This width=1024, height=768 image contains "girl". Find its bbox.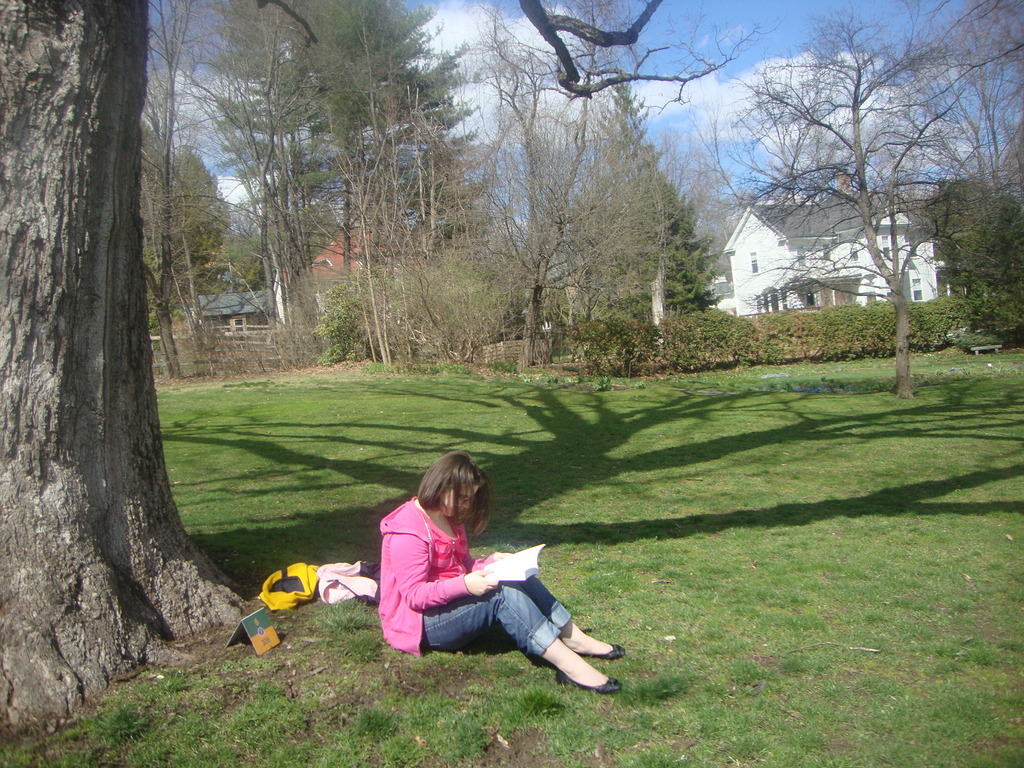
(left=378, top=452, right=625, bottom=694).
